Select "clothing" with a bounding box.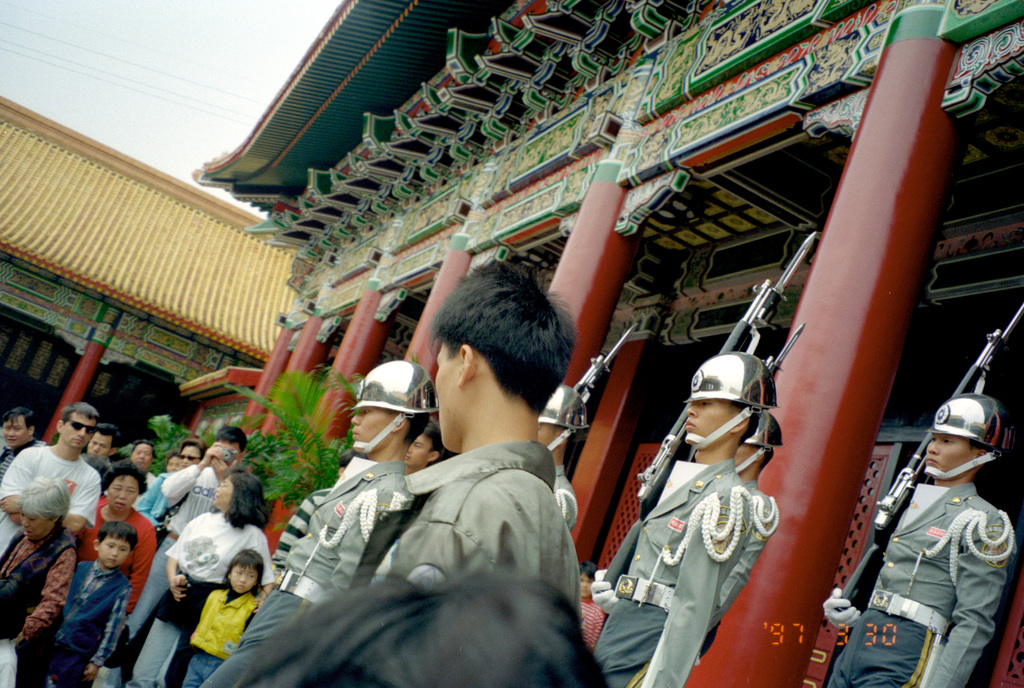
(45, 557, 128, 687).
